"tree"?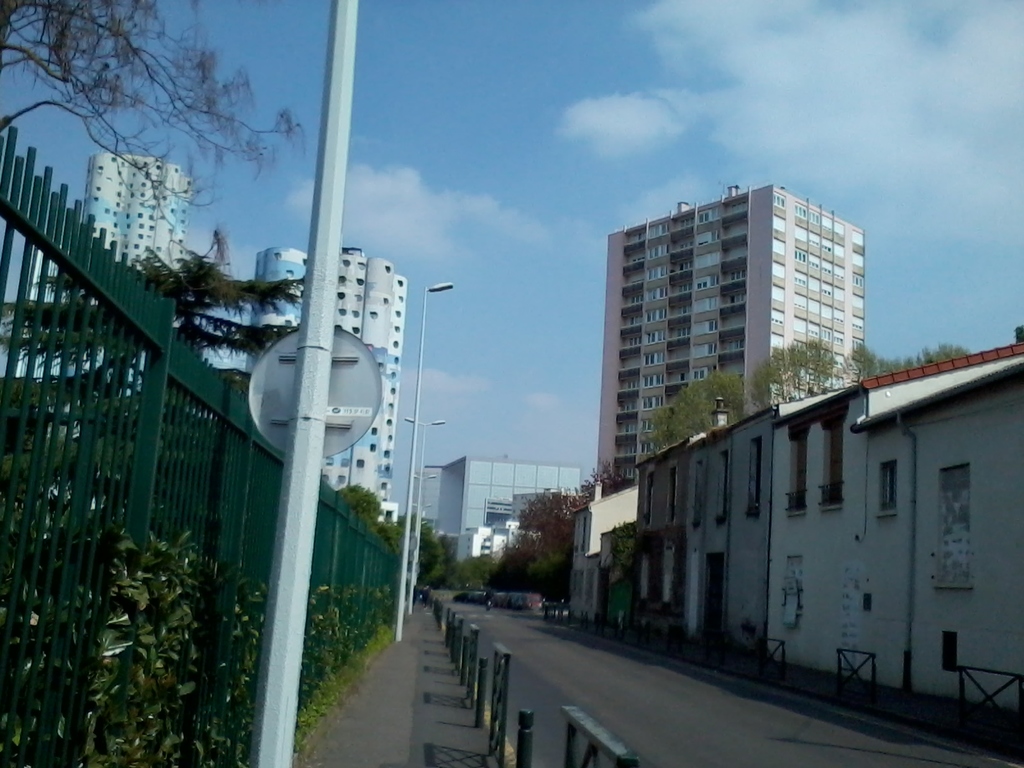
pyautogui.locateOnScreen(379, 506, 452, 594)
